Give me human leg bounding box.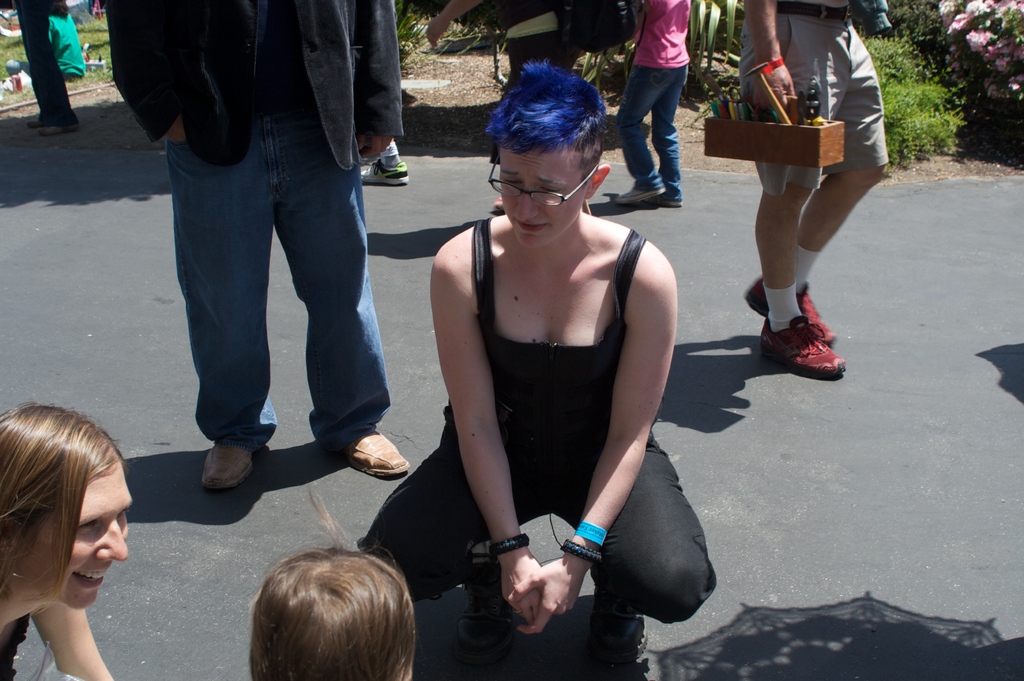
select_region(554, 431, 719, 664).
